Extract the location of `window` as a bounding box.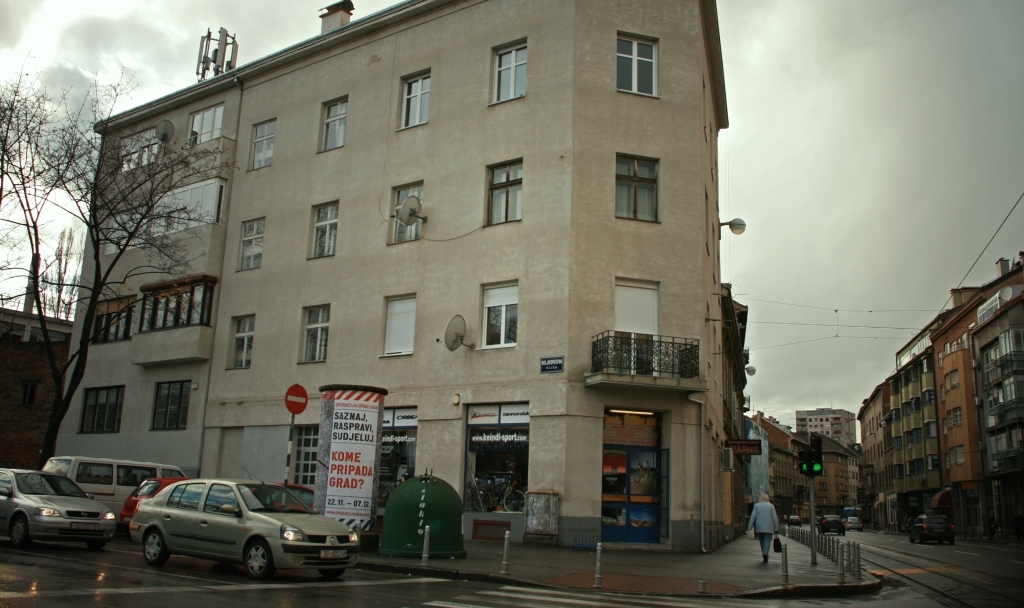
237/216/265/272.
